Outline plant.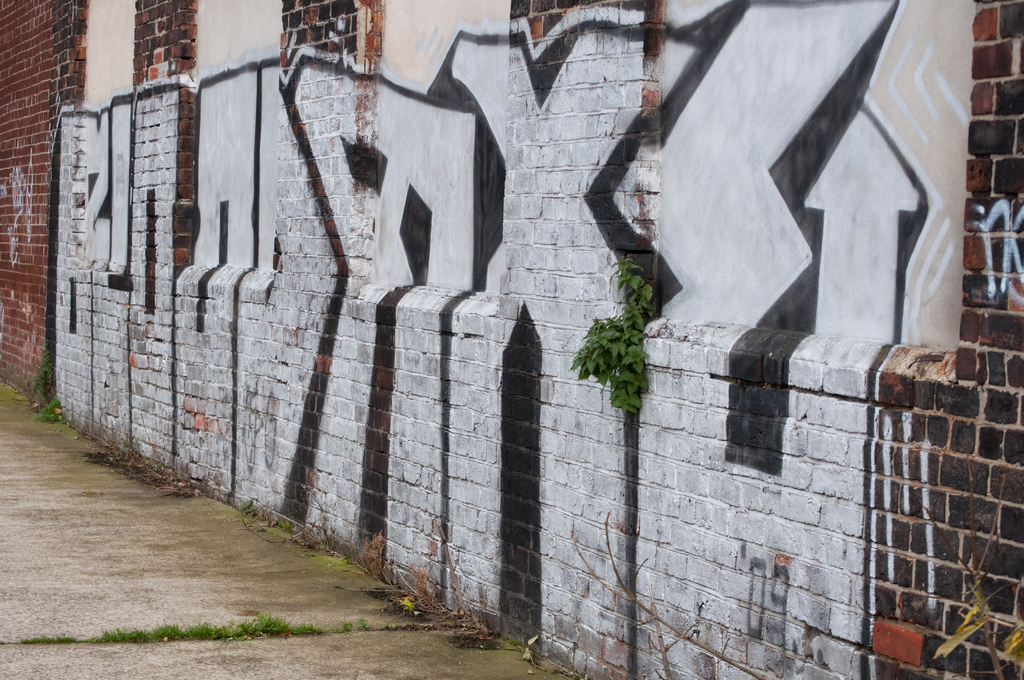
Outline: region(447, 601, 513, 645).
